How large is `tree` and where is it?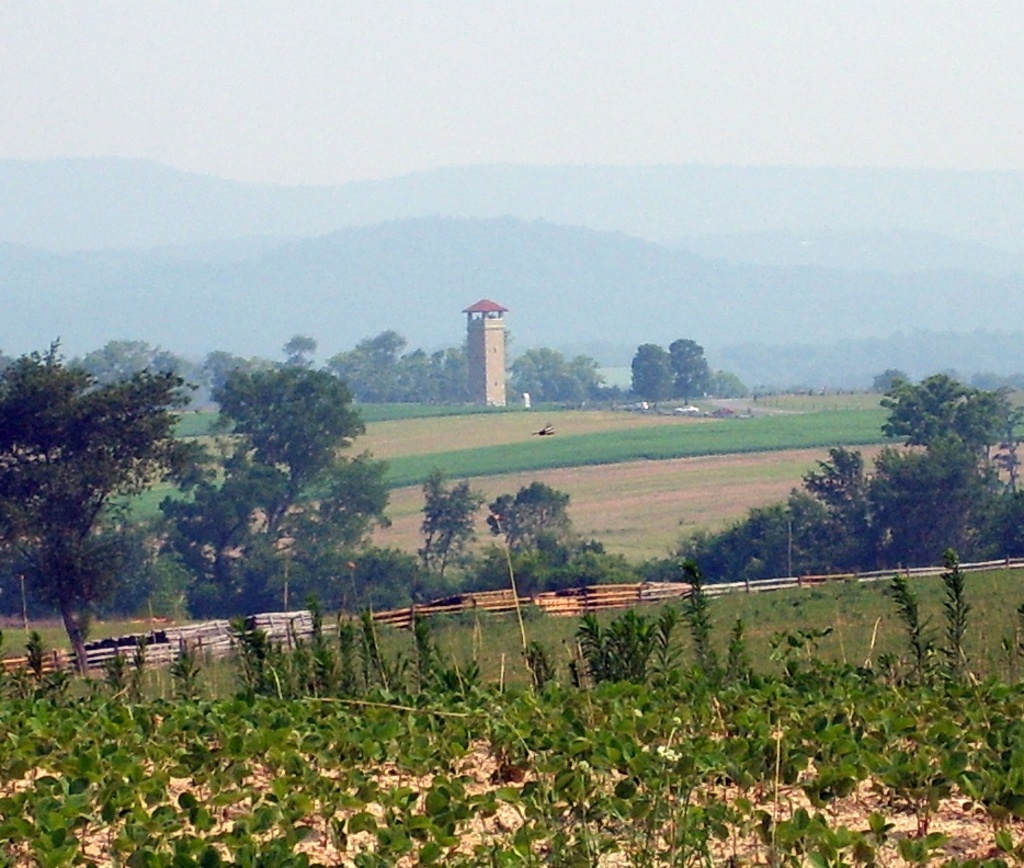
Bounding box: 664,338,712,404.
